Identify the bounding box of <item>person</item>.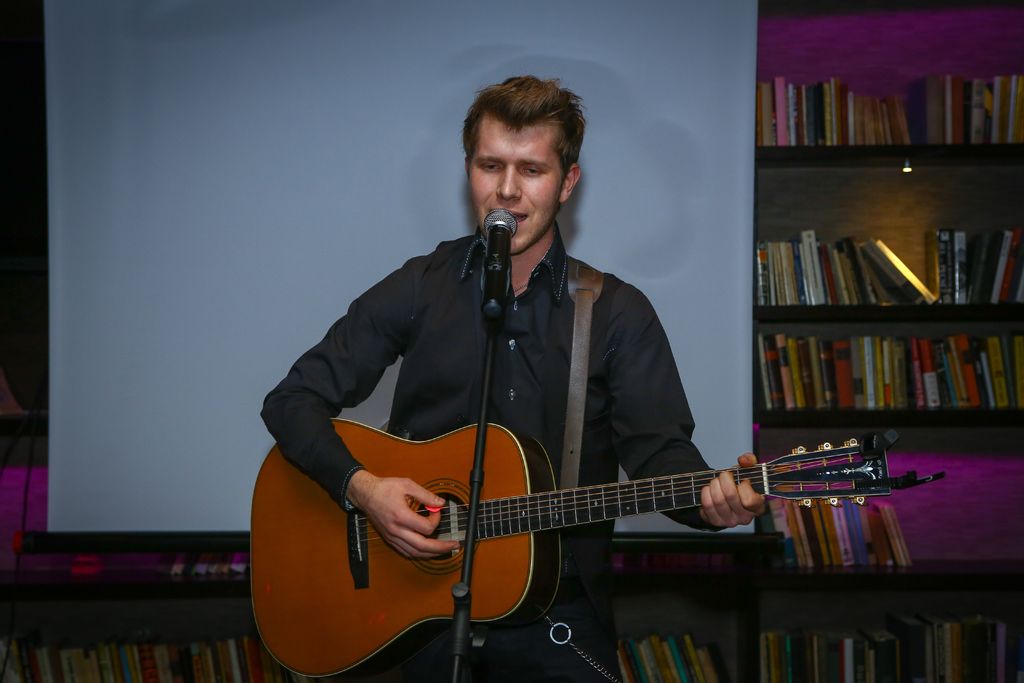
[274, 94, 806, 670].
